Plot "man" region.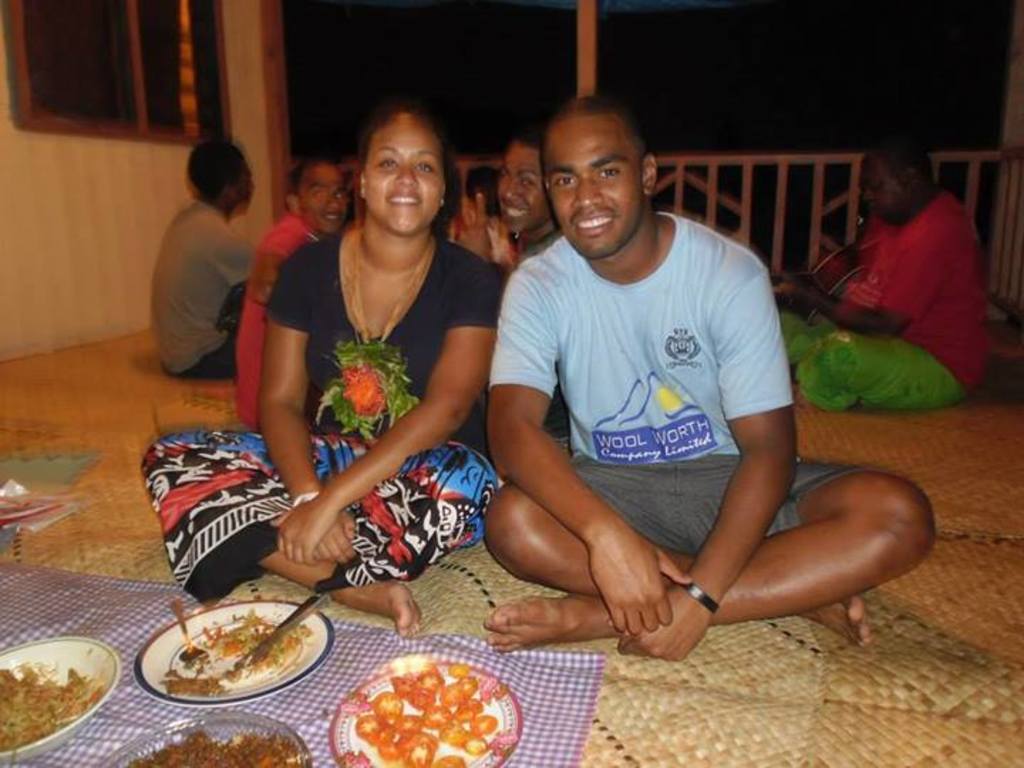
Plotted at (x1=779, y1=121, x2=1000, y2=407).
